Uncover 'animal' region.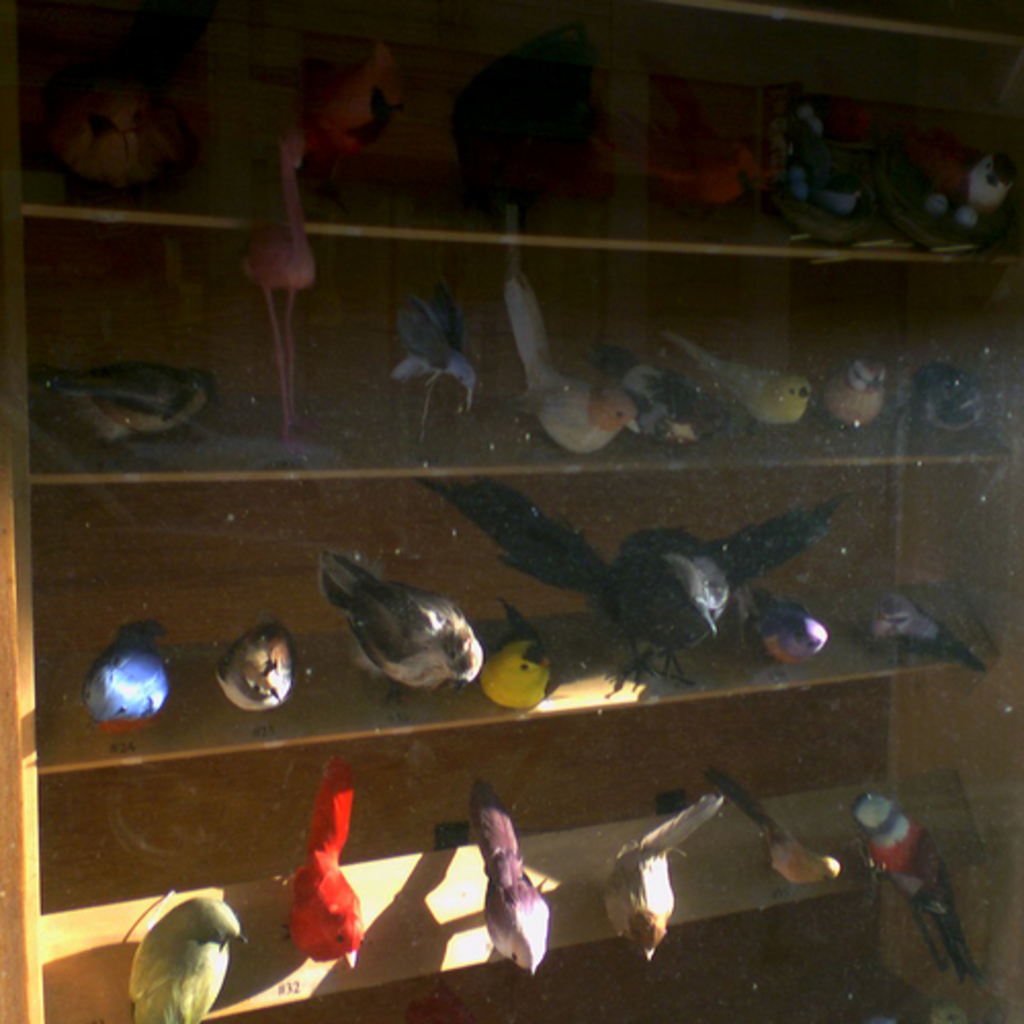
Uncovered: (662,319,825,453).
